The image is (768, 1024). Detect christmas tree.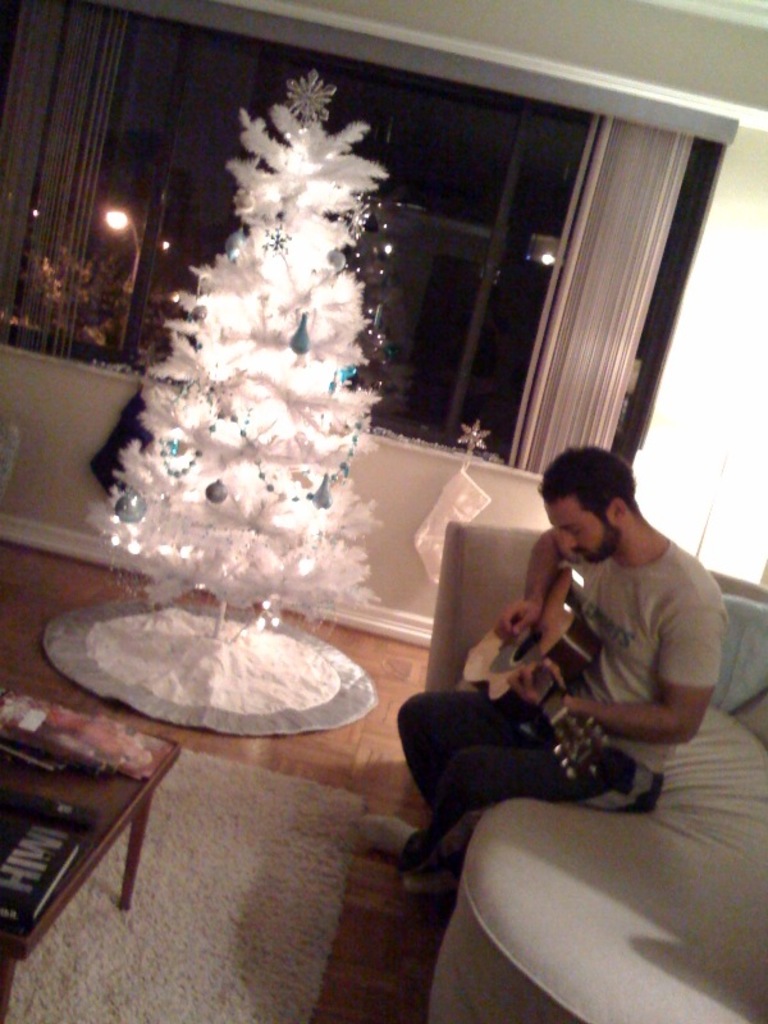
Detection: <bbox>78, 59, 434, 663</bbox>.
